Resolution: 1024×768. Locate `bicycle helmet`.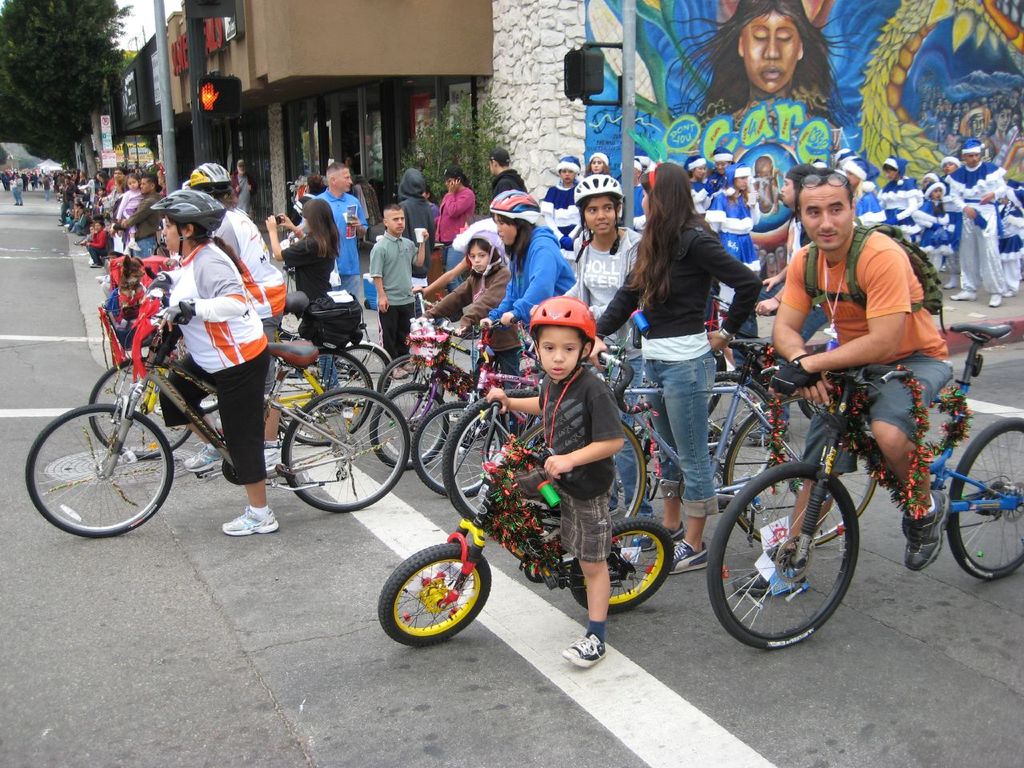
(489, 190, 535, 224).
